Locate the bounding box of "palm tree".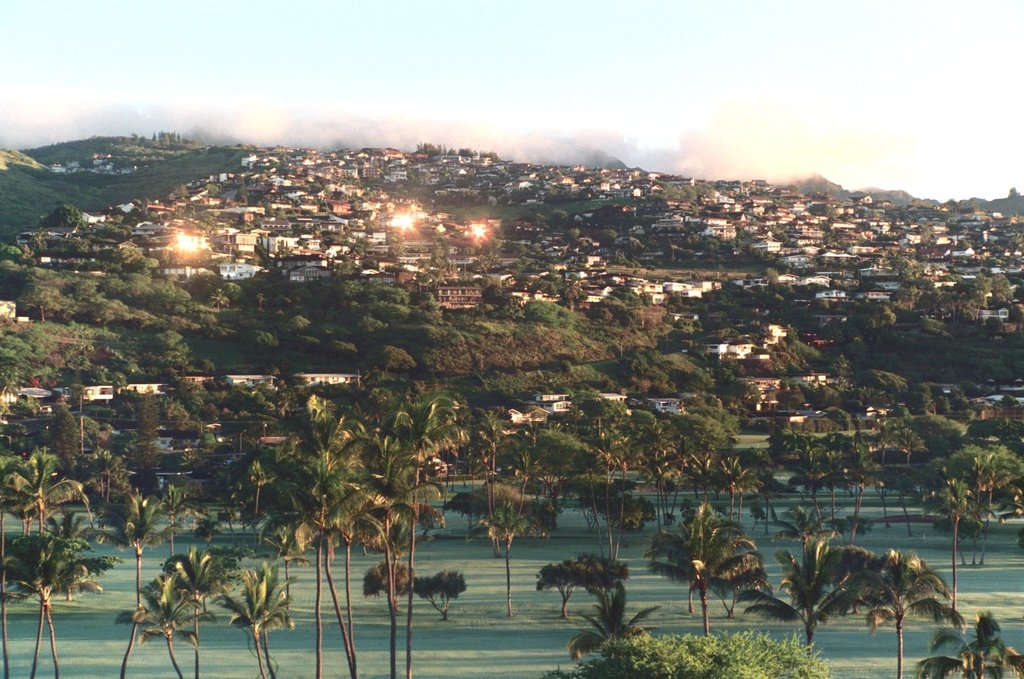
Bounding box: {"x1": 282, "y1": 420, "x2": 361, "y2": 669}.
